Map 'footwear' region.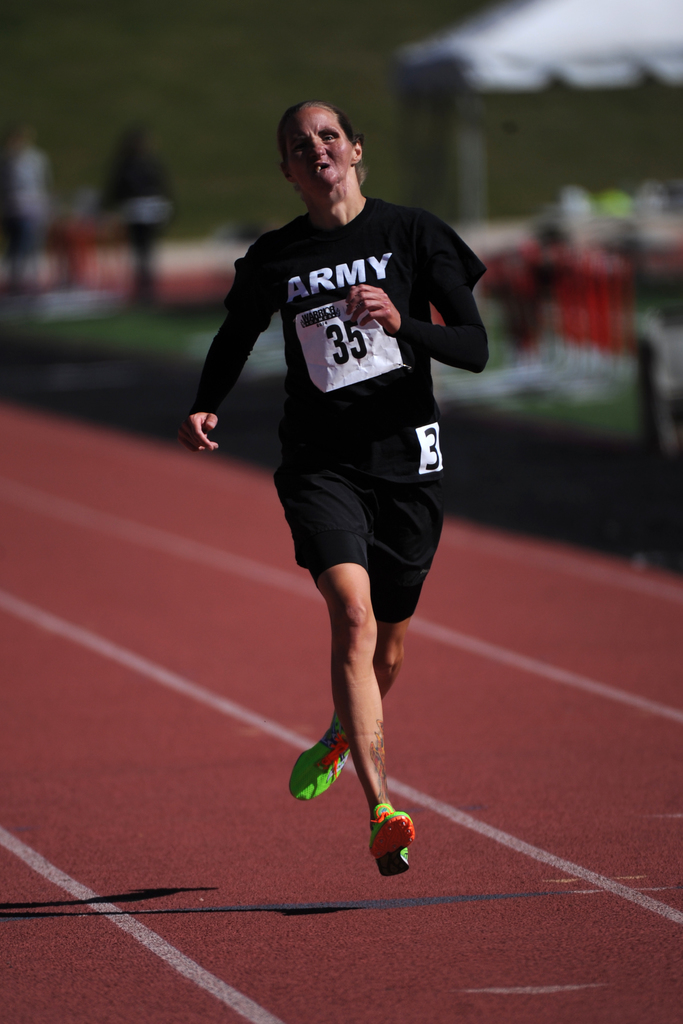
Mapped to box(356, 810, 420, 883).
